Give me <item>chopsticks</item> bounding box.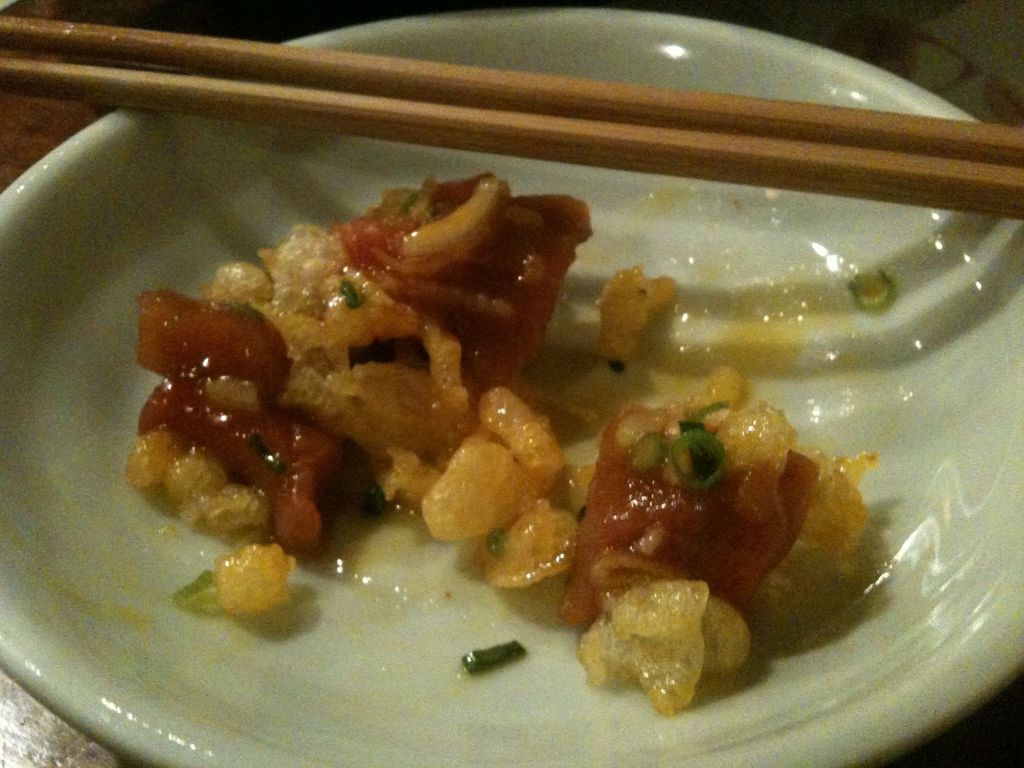
box=[16, 32, 960, 227].
